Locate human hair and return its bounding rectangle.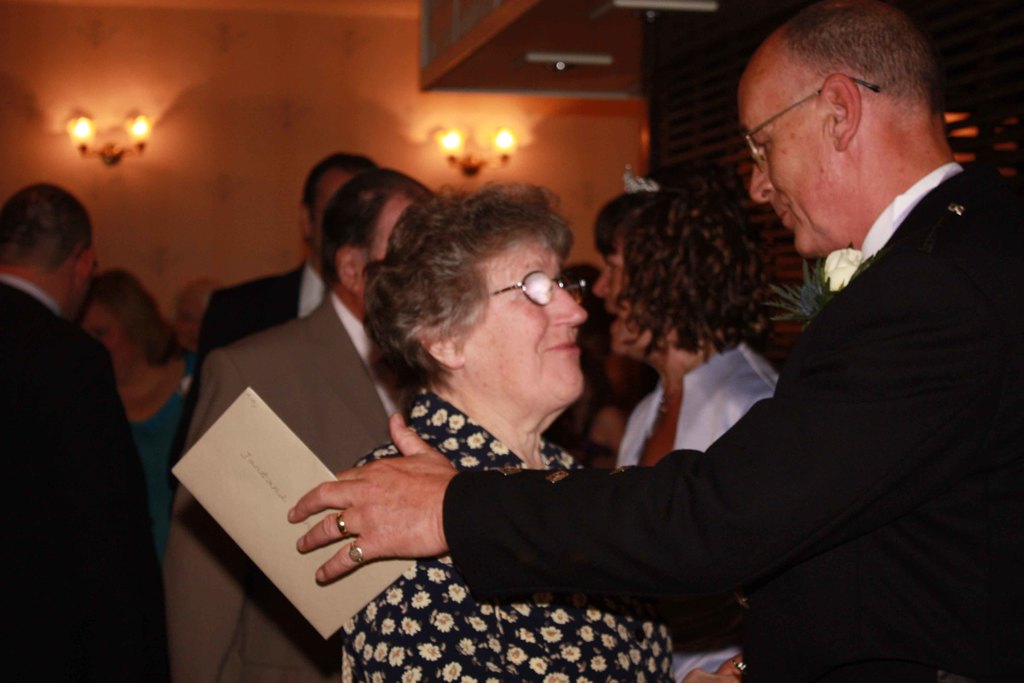
l=319, t=169, r=431, b=289.
